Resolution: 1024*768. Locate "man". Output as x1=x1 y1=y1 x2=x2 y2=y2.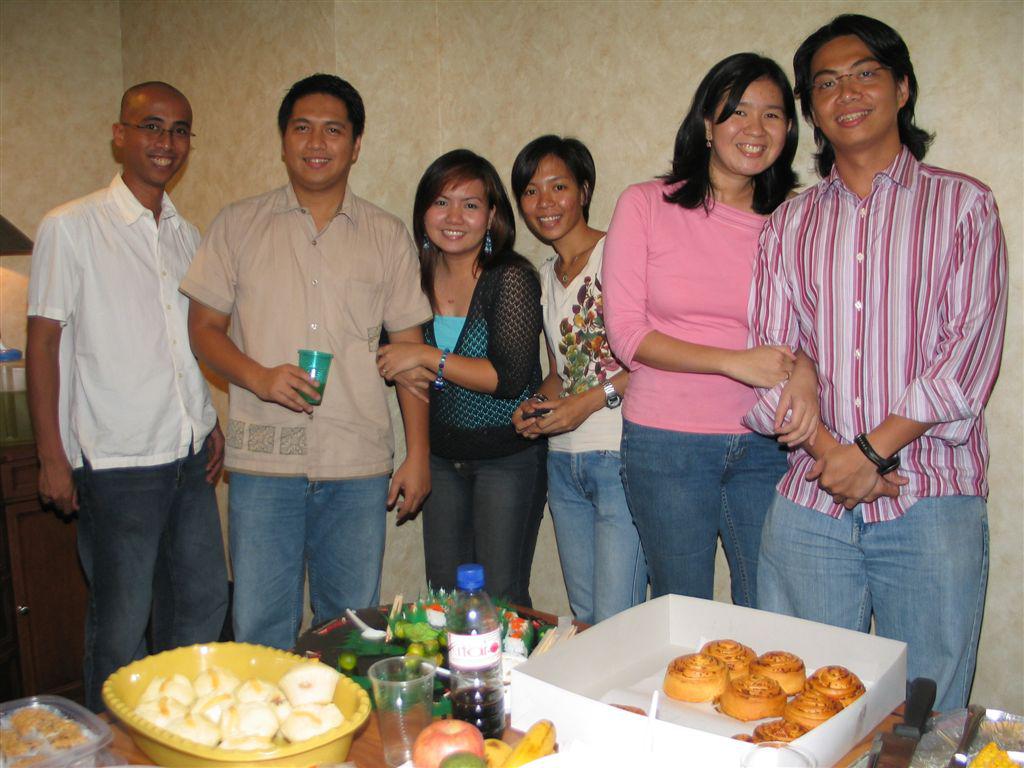
x1=180 y1=72 x2=432 y2=651.
